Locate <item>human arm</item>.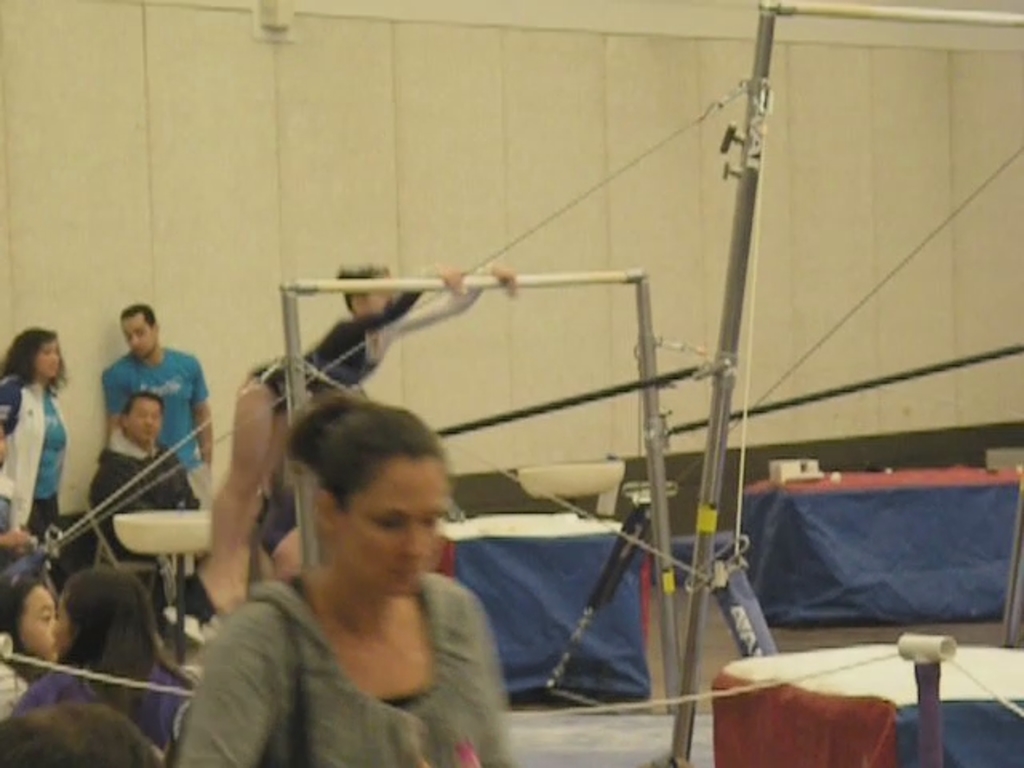
Bounding box: [357,264,464,339].
